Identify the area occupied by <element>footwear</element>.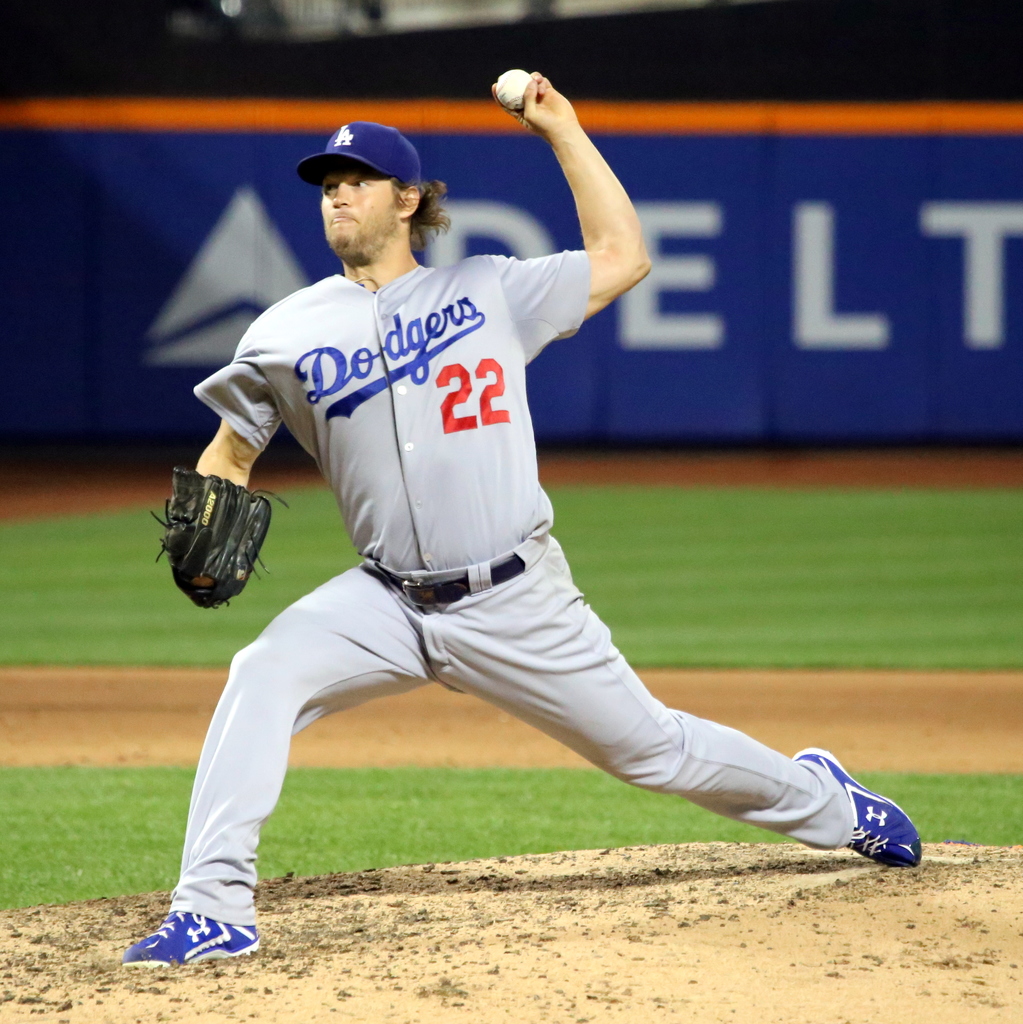
Area: [left=130, top=888, right=251, bottom=989].
